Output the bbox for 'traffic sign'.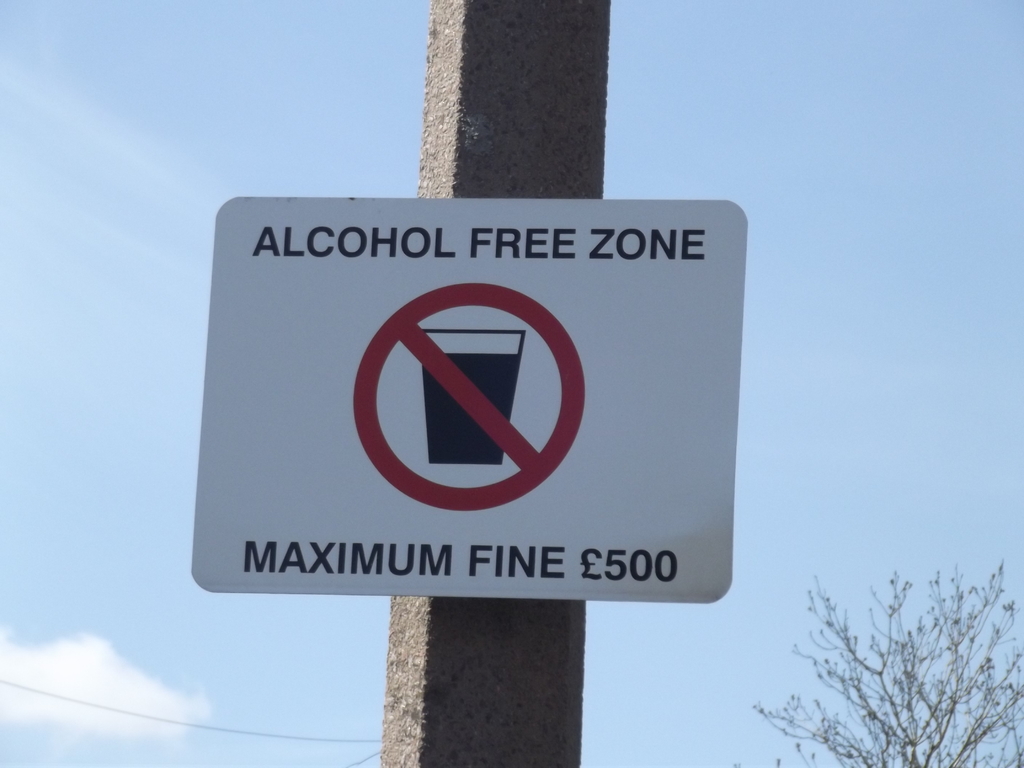
rect(188, 190, 740, 604).
